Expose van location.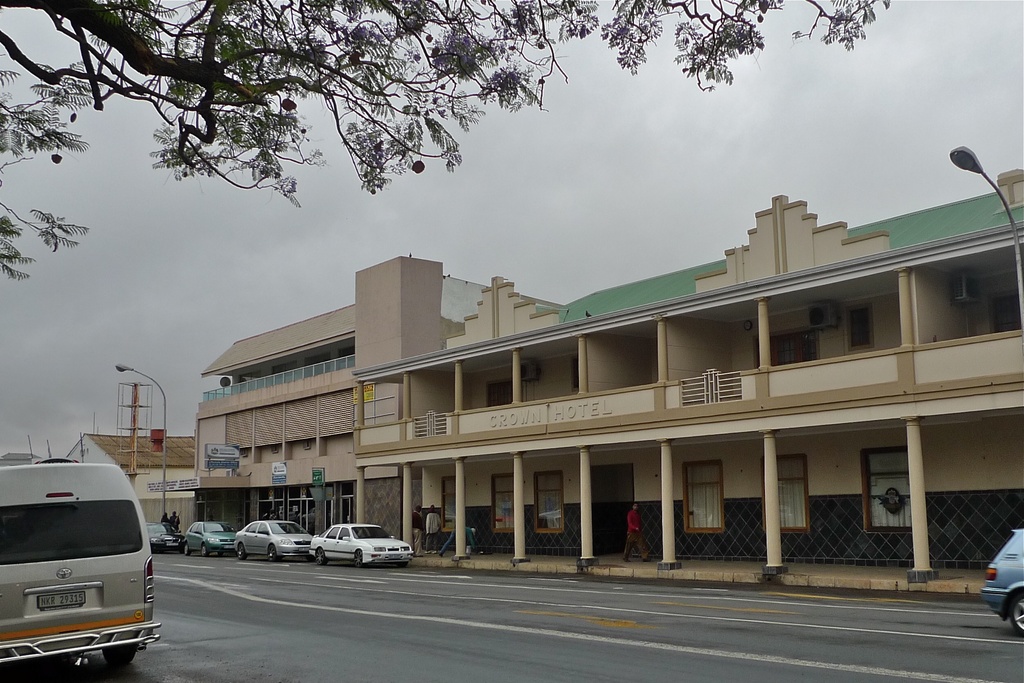
Exposed at bbox(0, 459, 159, 666).
